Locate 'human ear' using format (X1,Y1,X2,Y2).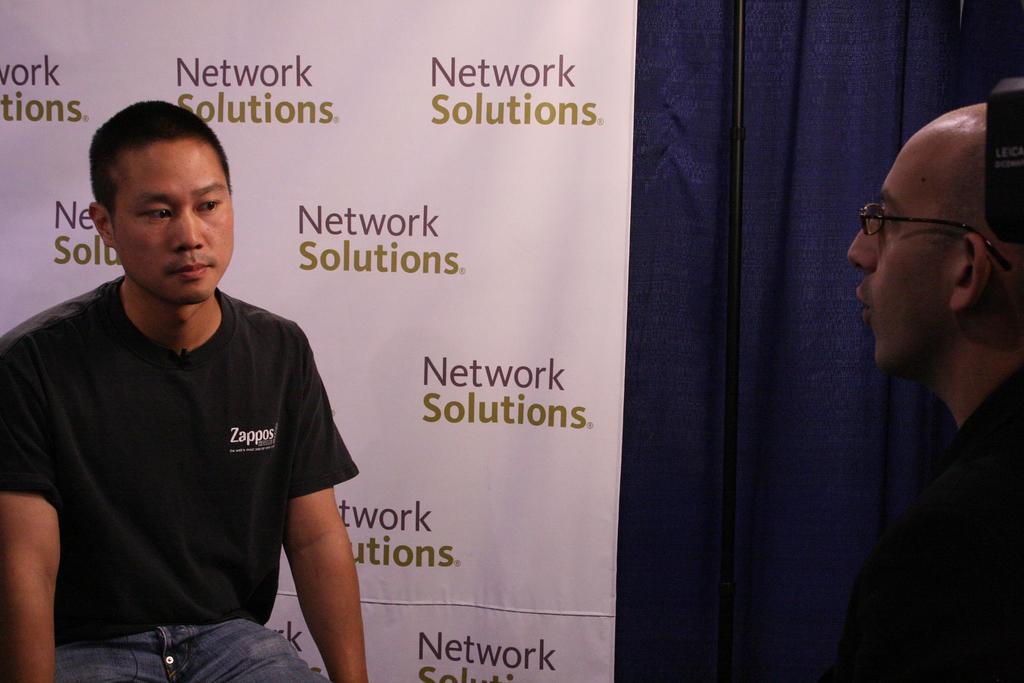
(945,231,991,311).
